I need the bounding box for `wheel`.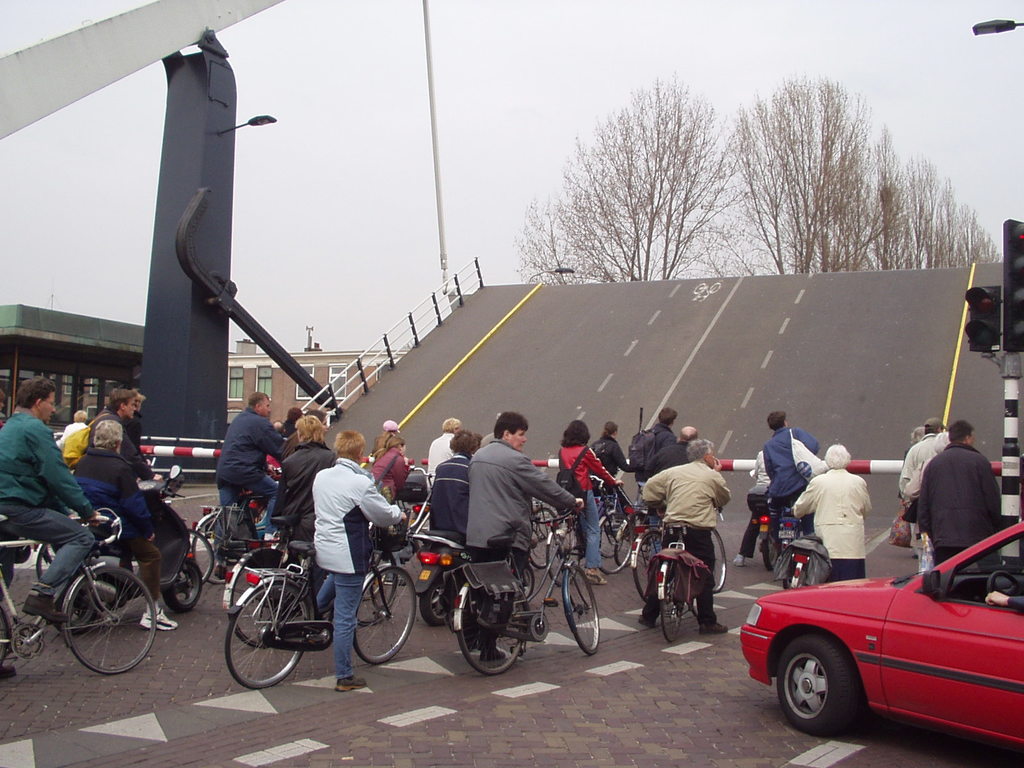
Here it is: 36/543/60/580.
